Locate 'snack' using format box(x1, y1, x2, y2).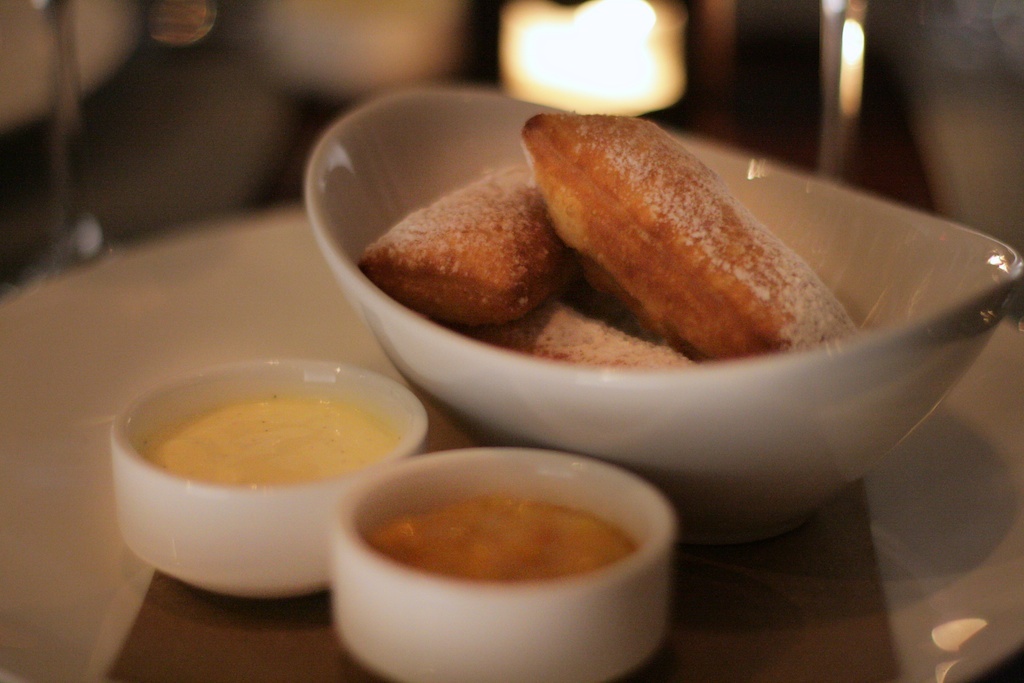
box(356, 153, 568, 335).
